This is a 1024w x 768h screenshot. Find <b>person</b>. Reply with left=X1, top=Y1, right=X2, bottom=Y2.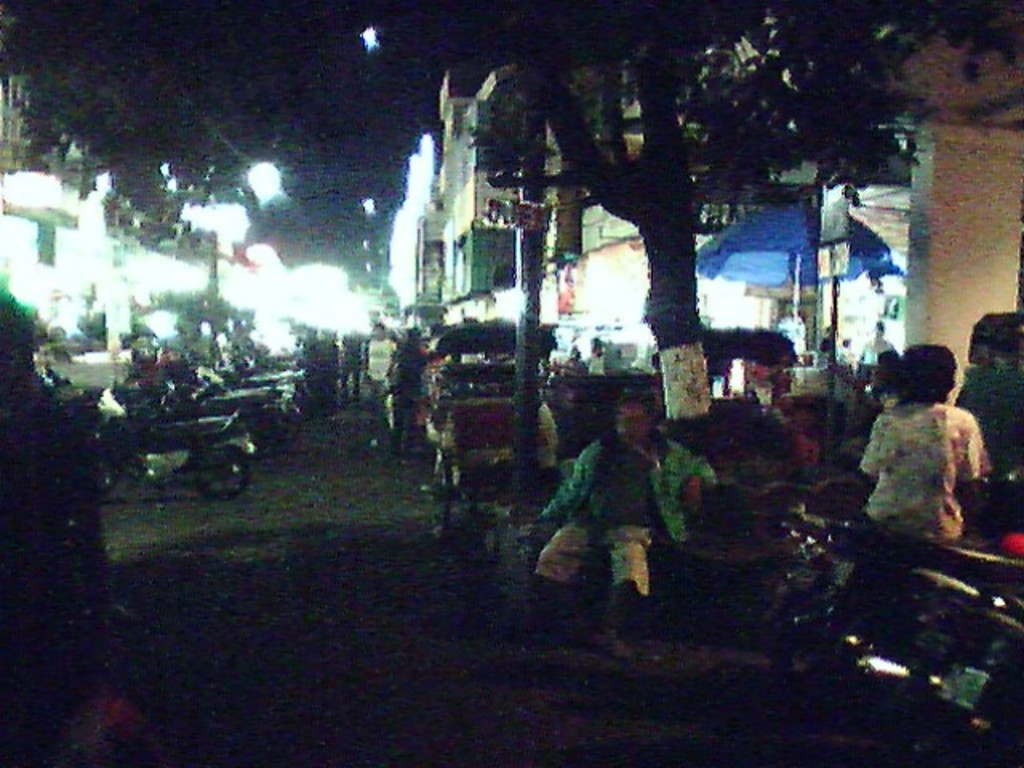
left=523, top=381, right=718, bottom=661.
